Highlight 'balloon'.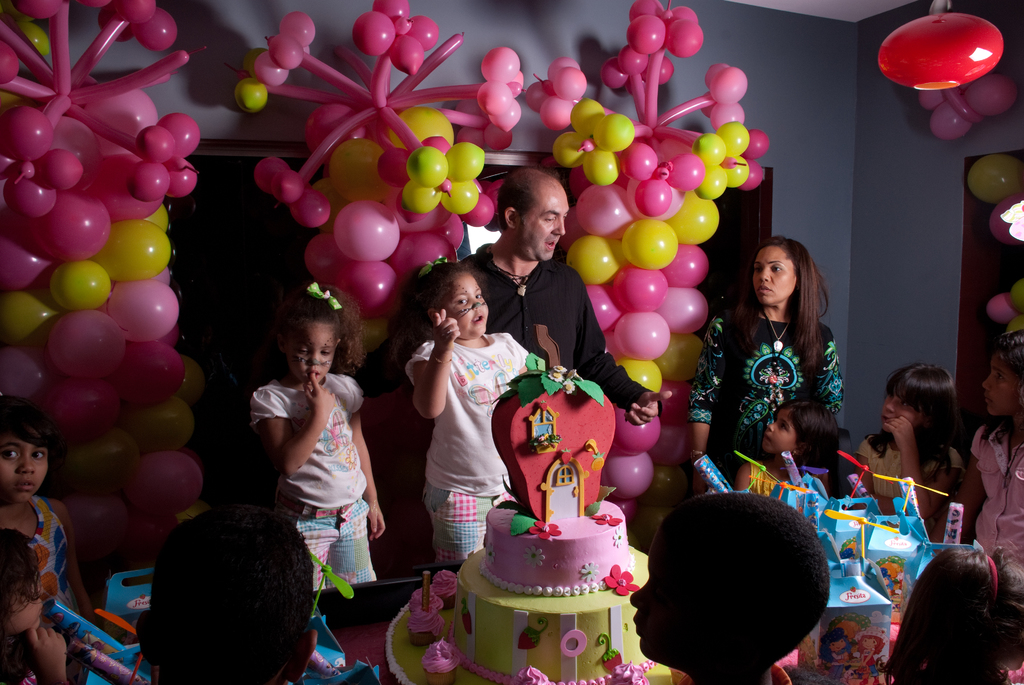
Highlighted region: box(484, 123, 516, 152).
